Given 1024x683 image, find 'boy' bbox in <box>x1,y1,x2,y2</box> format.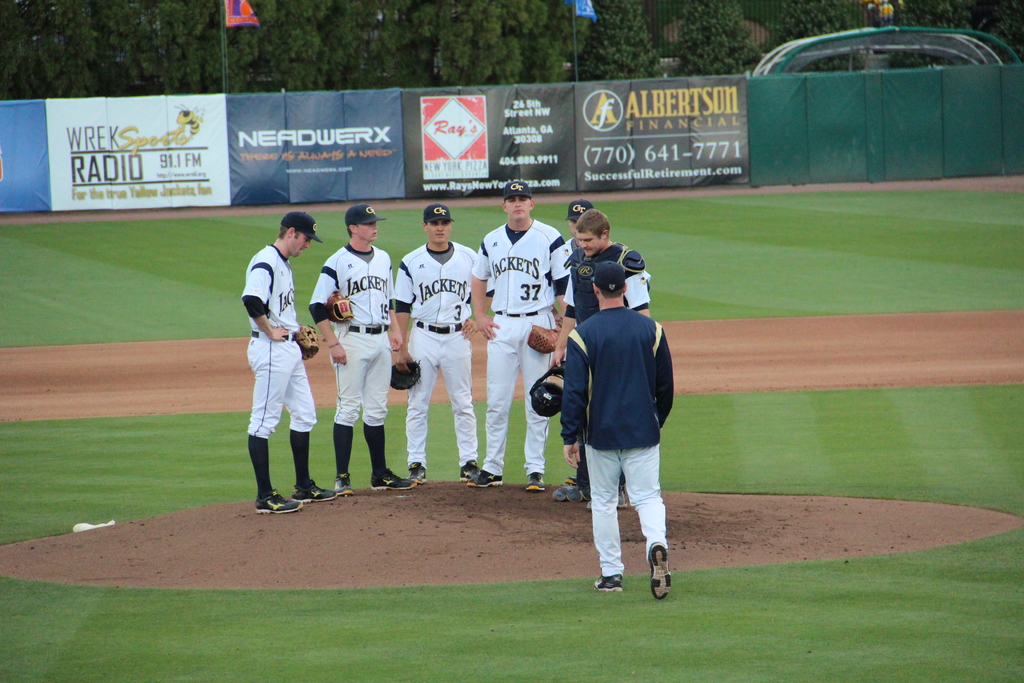
<box>396,204,484,480</box>.
